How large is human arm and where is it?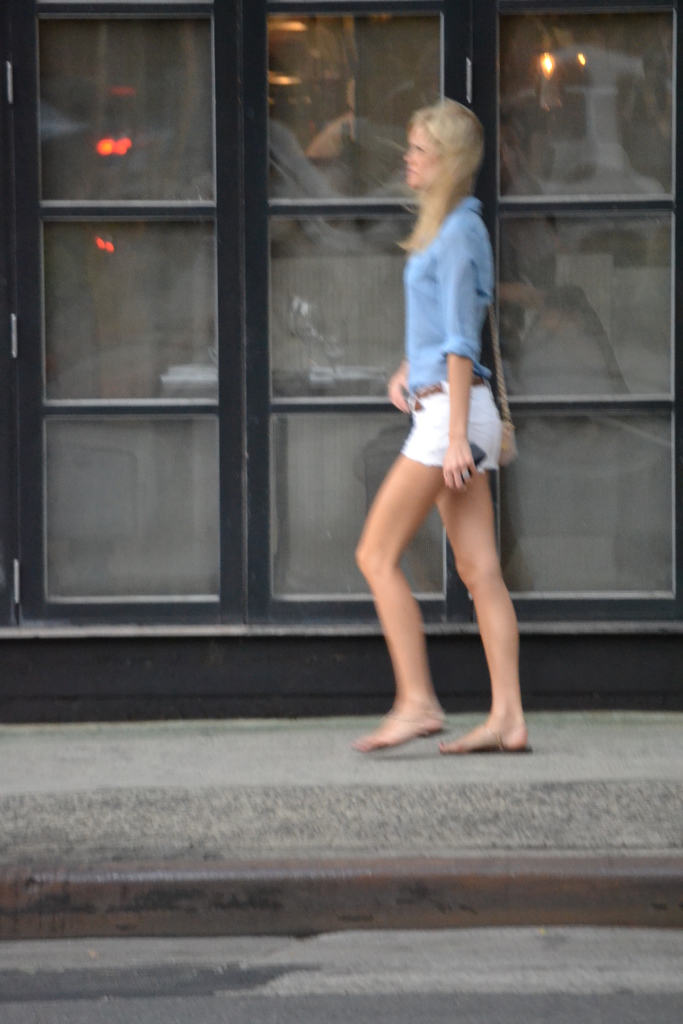
Bounding box: [393, 368, 409, 406].
